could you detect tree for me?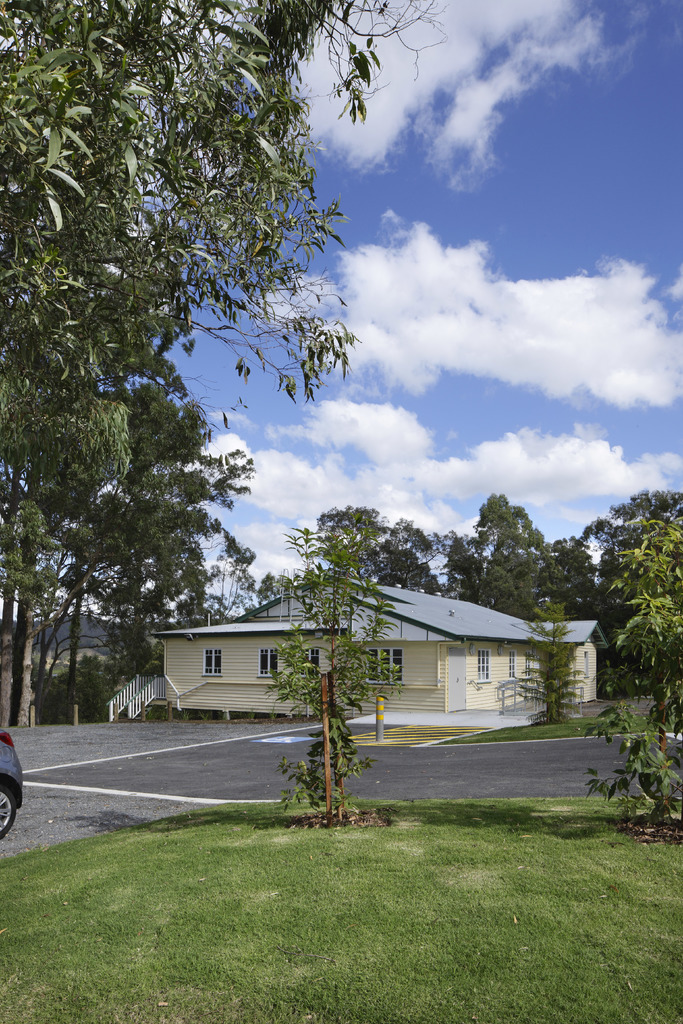
Detection result: (x1=47, y1=356, x2=258, y2=723).
